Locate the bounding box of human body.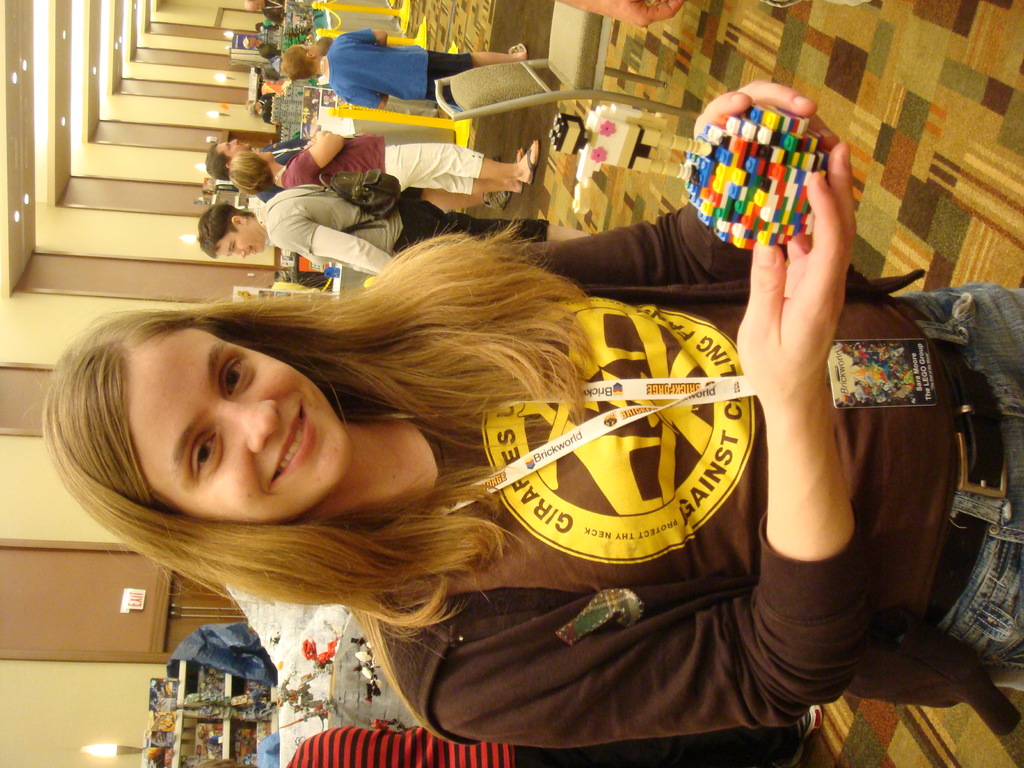
Bounding box: locate(258, 183, 590, 276).
